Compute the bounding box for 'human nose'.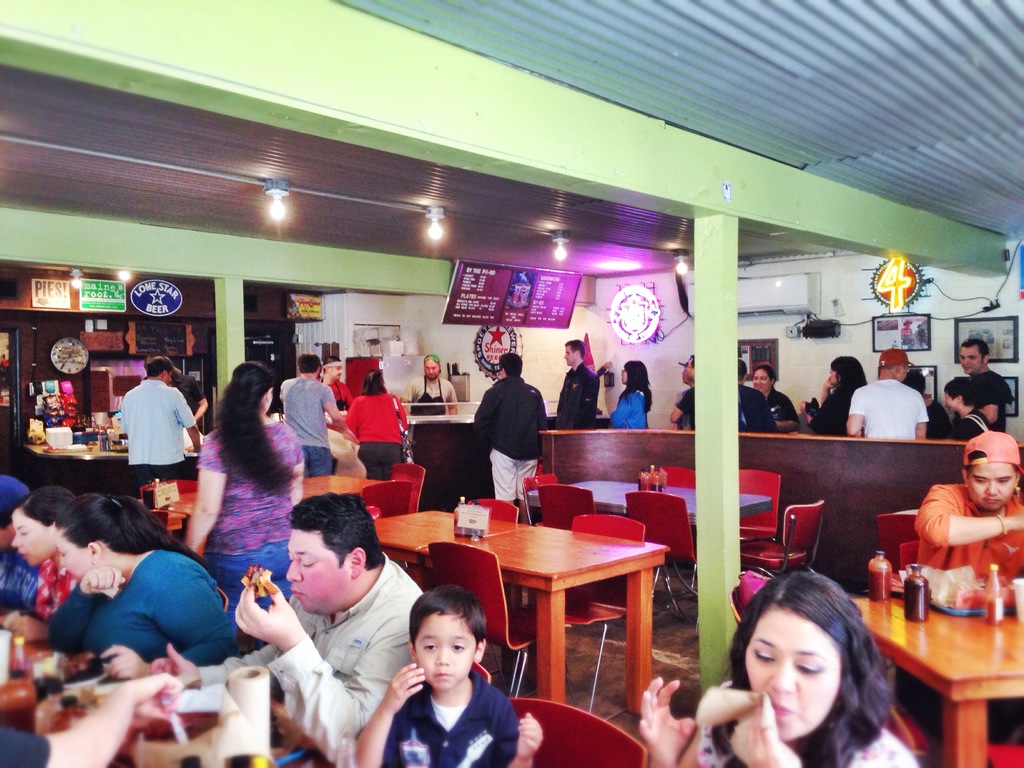
(435, 648, 451, 669).
